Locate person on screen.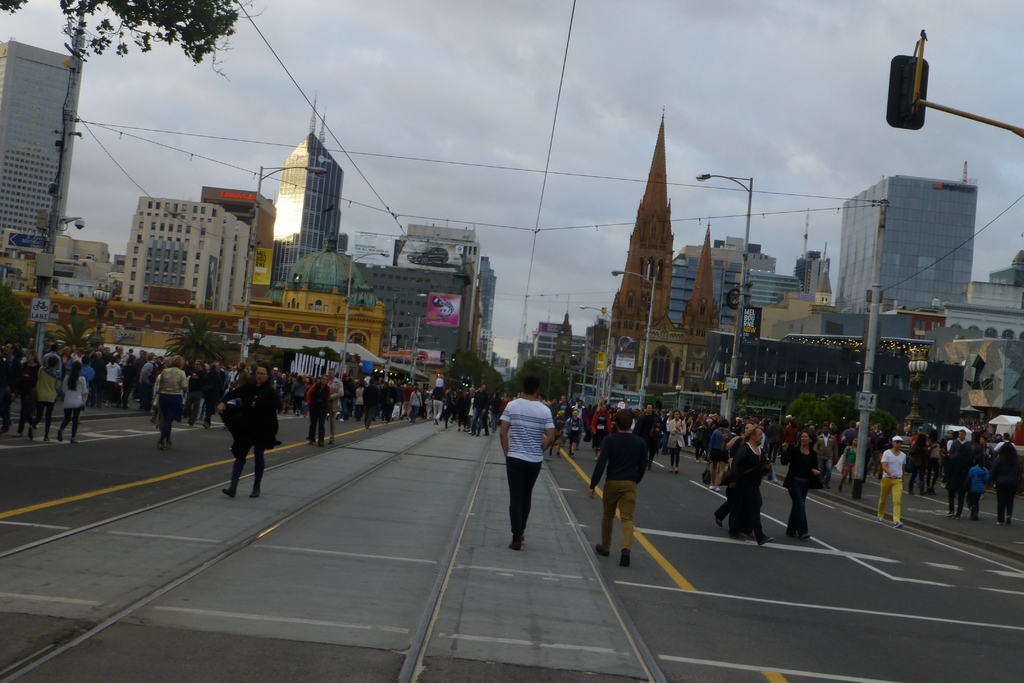
On screen at Rect(26, 353, 56, 446).
